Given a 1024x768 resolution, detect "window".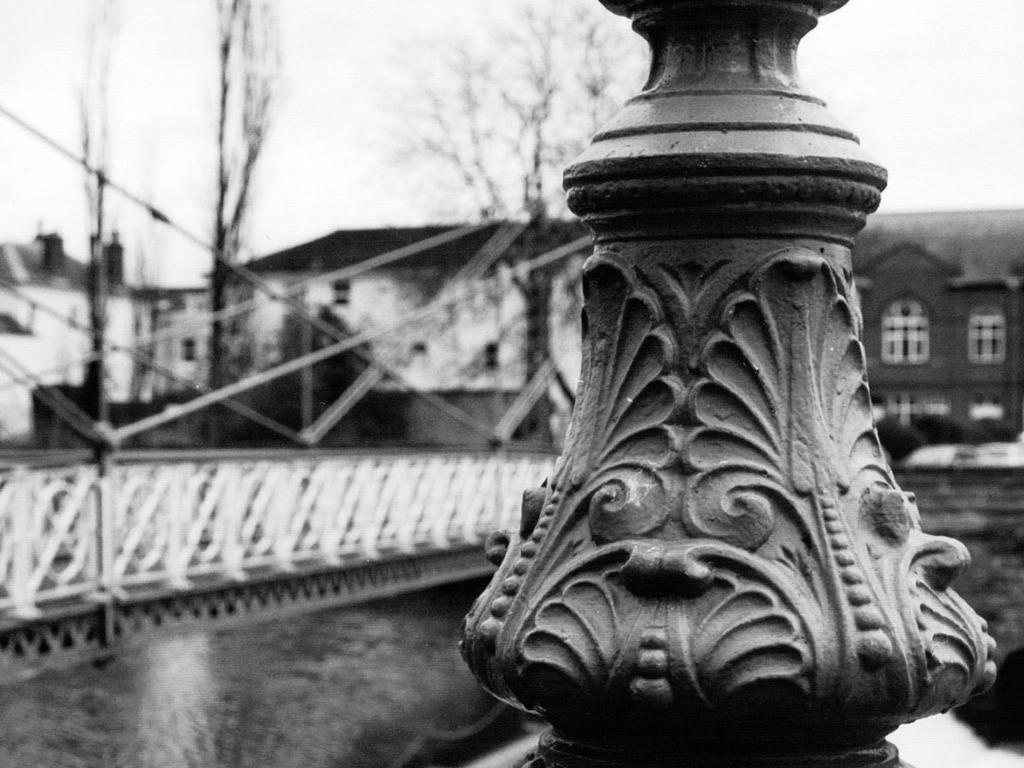
BBox(900, 383, 953, 428).
